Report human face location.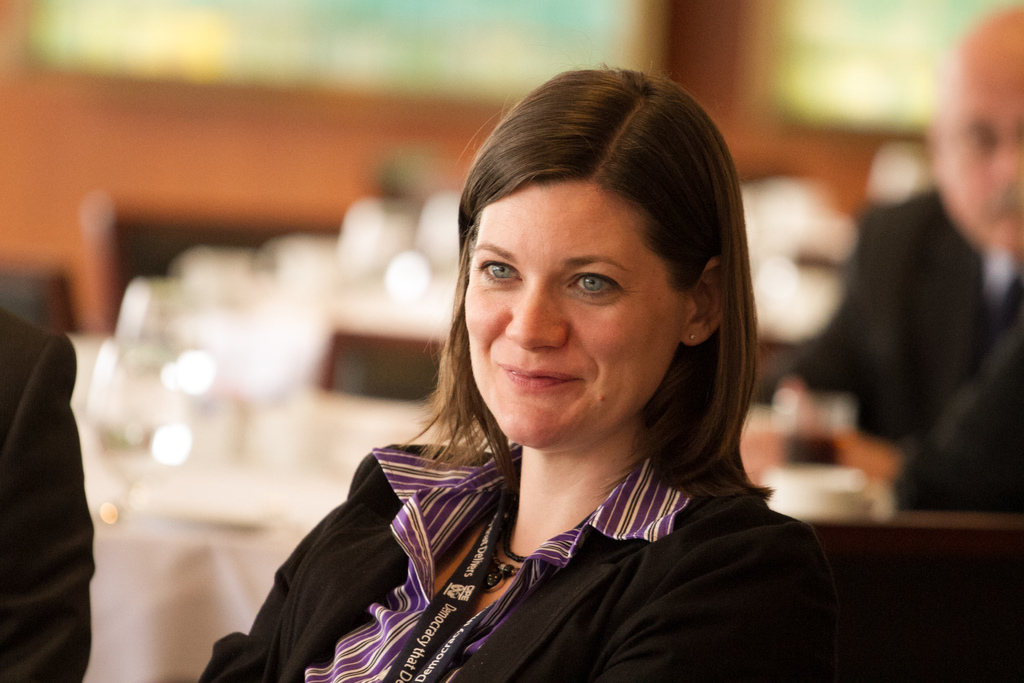
Report: locate(932, 58, 1023, 258).
